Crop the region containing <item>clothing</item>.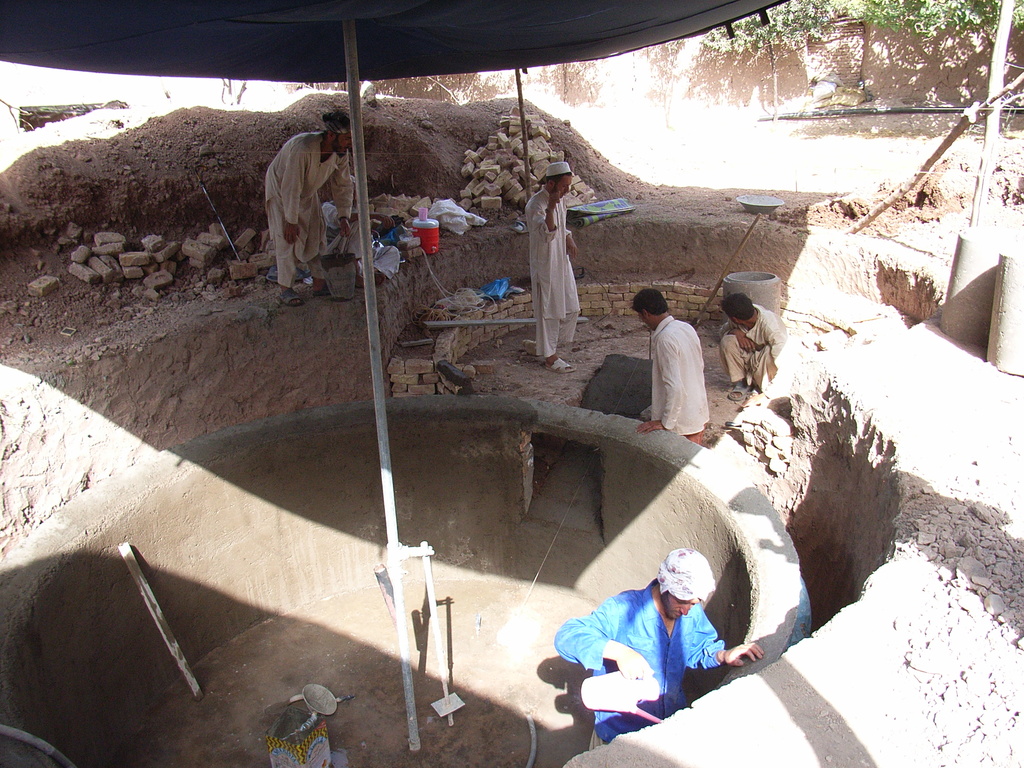
Crop region: rect(269, 132, 354, 292).
